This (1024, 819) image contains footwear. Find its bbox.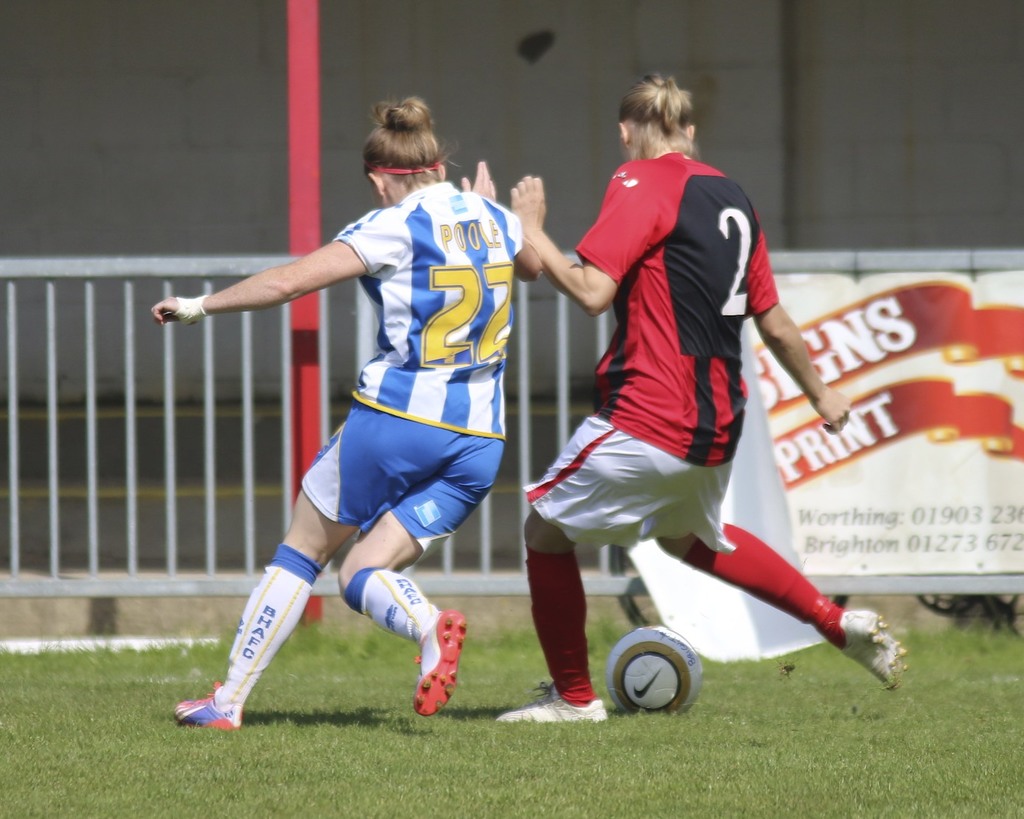
pyautogui.locateOnScreen(491, 682, 611, 723).
